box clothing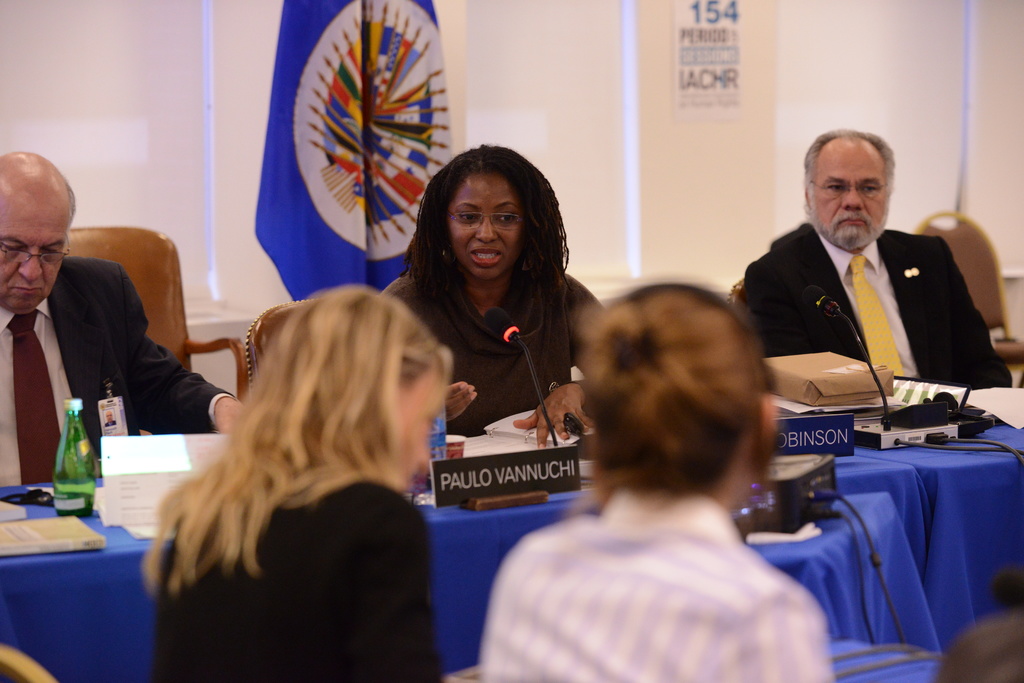
left=489, top=415, right=860, bottom=682
